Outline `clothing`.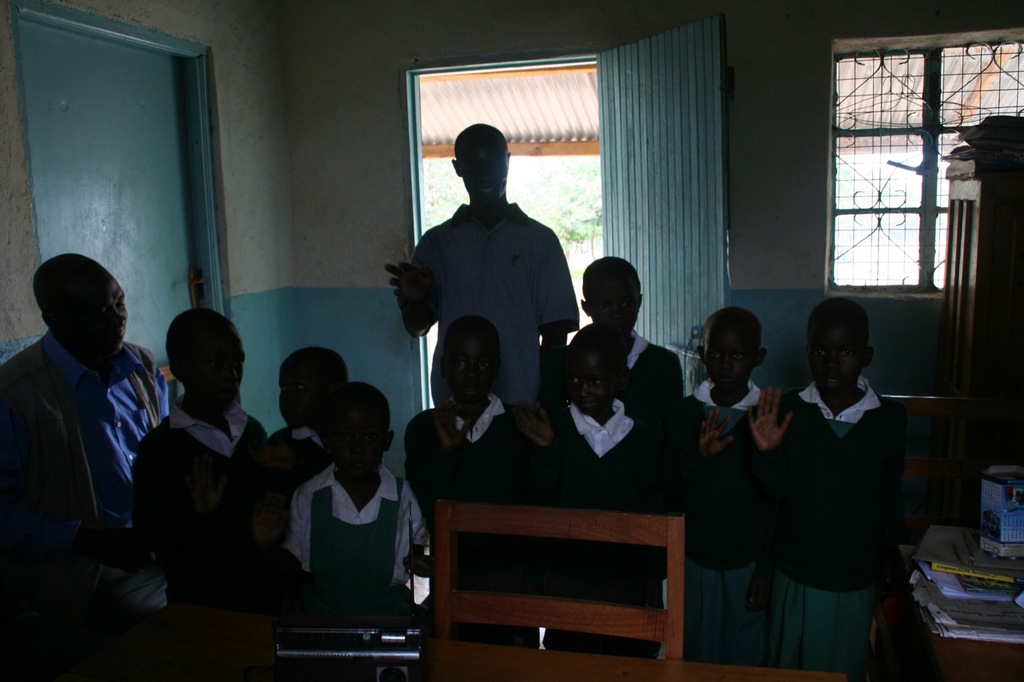
Outline: [left=408, top=191, right=575, bottom=418].
